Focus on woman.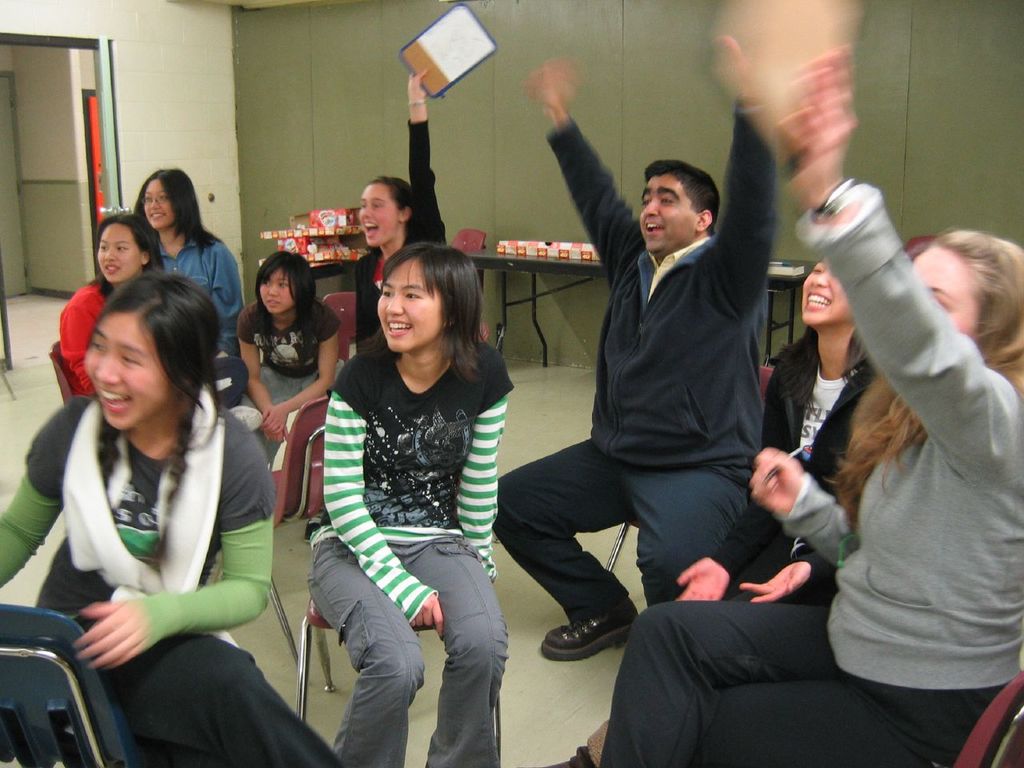
Focused at rect(30, 238, 277, 766).
